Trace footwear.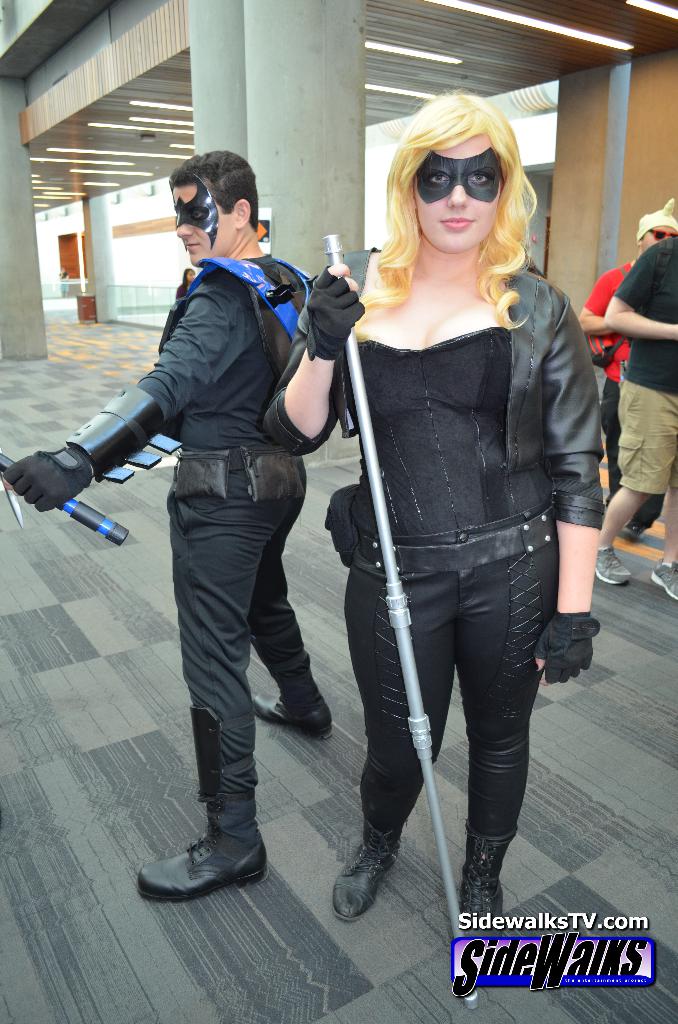
Traced to select_region(339, 816, 416, 921).
